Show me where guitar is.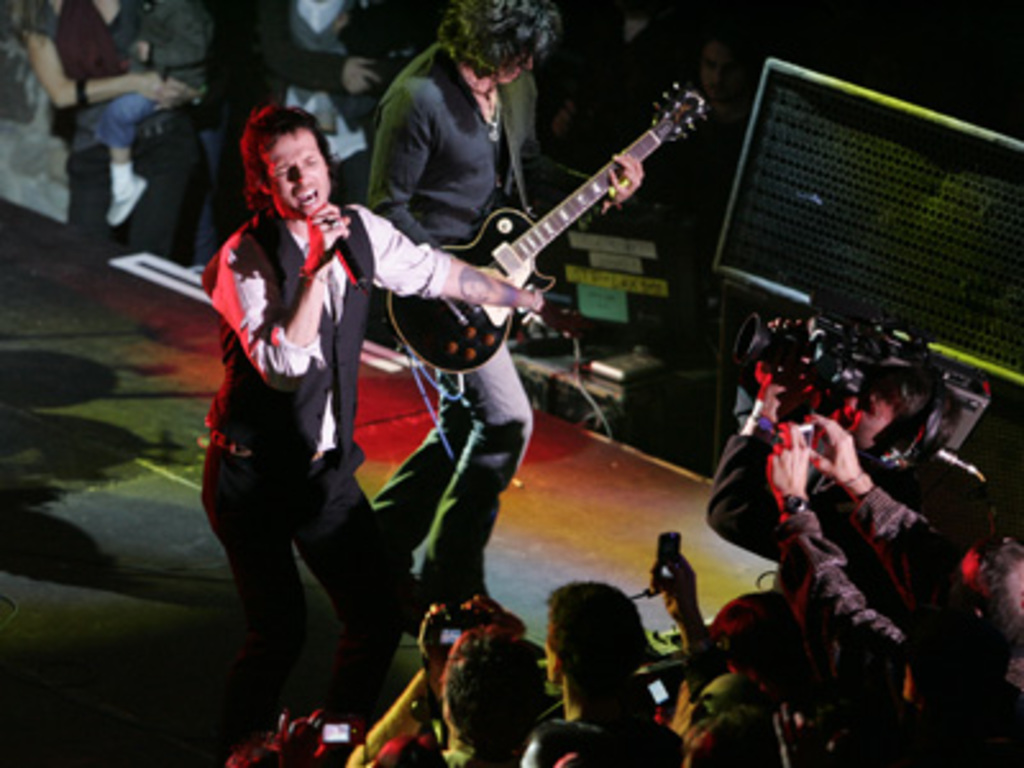
guitar is at (x1=379, y1=79, x2=704, y2=369).
